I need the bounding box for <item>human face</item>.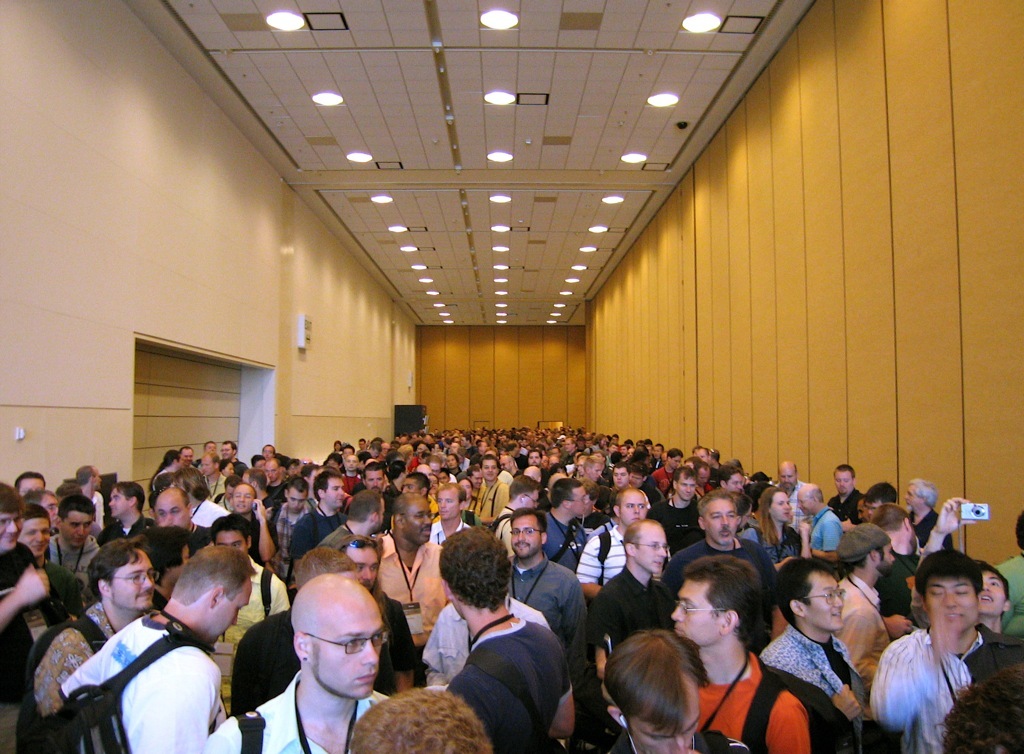
Here it is: bbox(91, 467, 101, 490).
